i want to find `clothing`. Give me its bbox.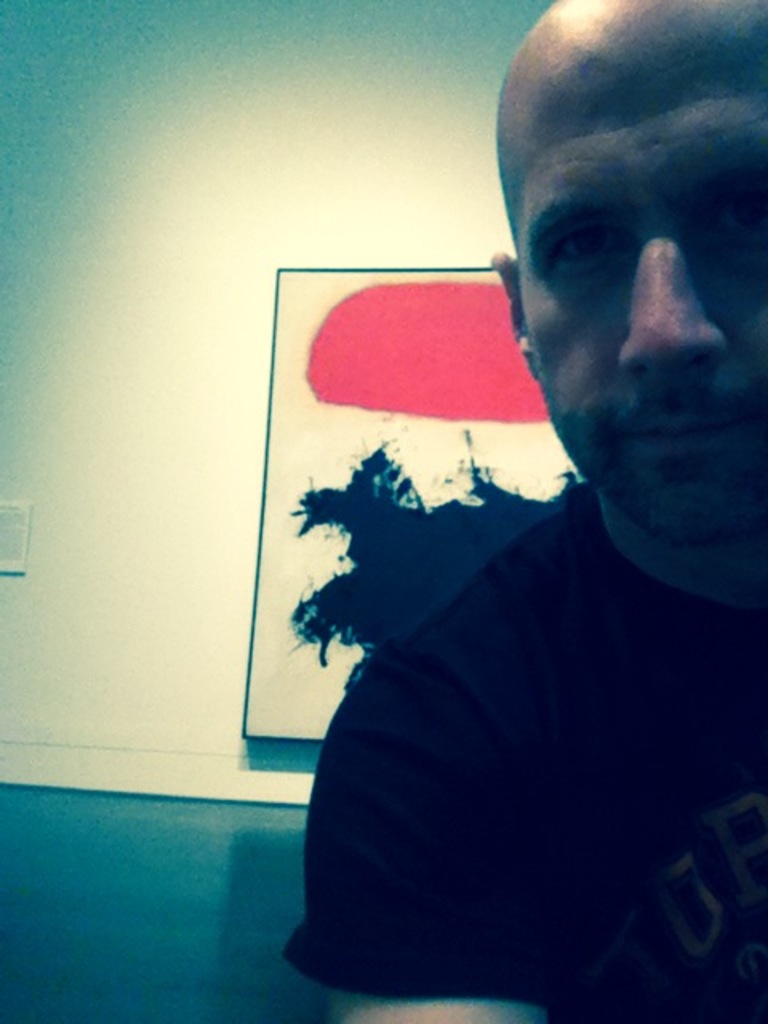
{"x1": 282, "y1": 472, "x2": 766, "y2": 1022}.
